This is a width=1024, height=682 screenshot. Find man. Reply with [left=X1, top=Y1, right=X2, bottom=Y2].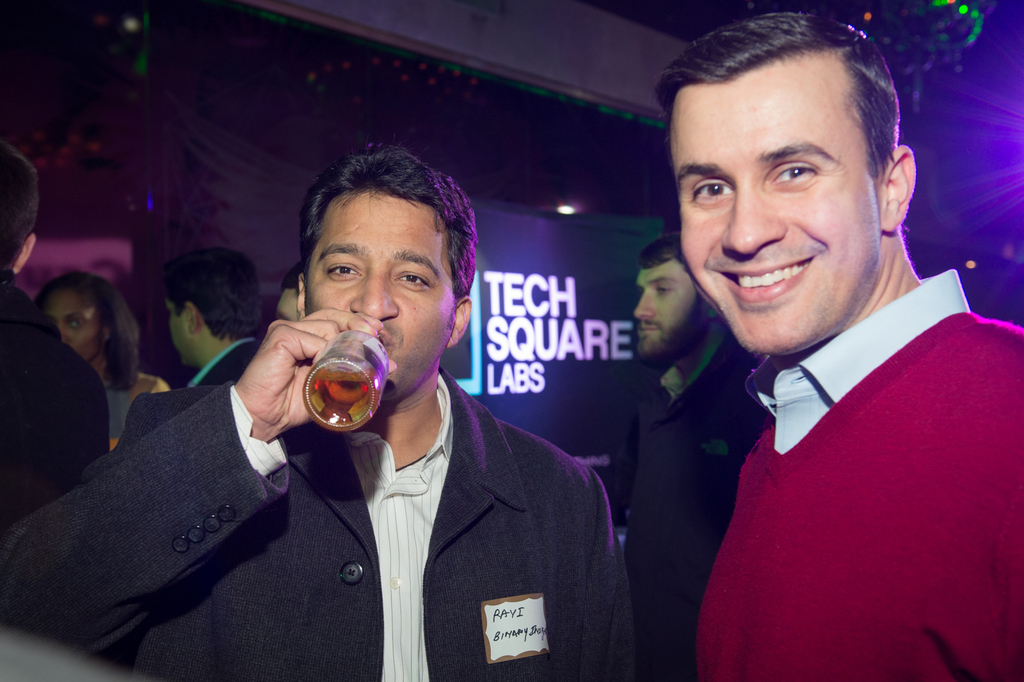
[left=624, top=230, right=767, bottom=681].
